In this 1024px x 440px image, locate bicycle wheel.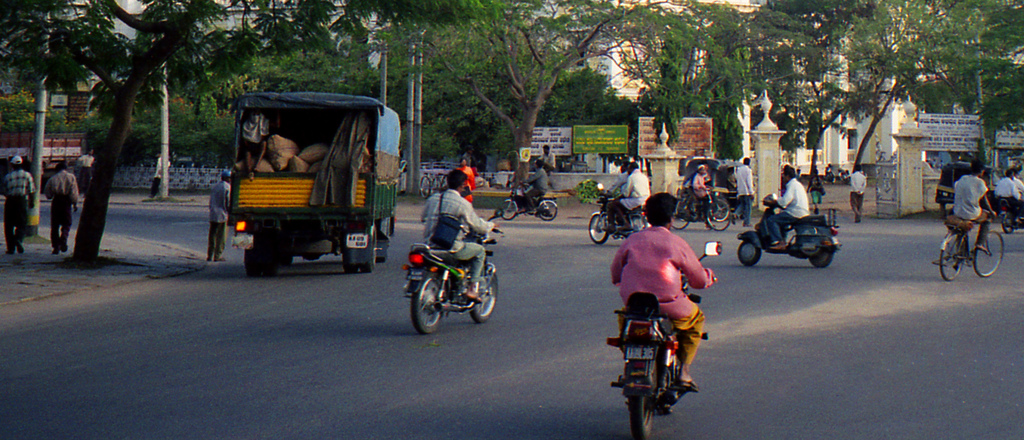
Bounding box: 940, 233, 966, 281.
